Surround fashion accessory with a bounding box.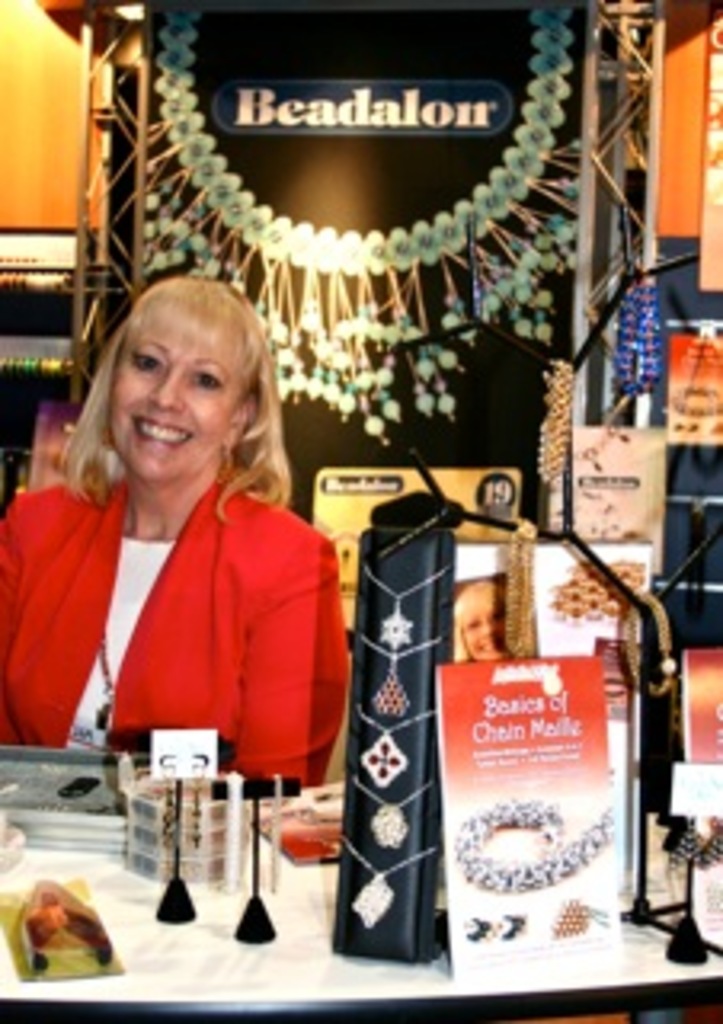
crop(336, 826, 432, 928).
